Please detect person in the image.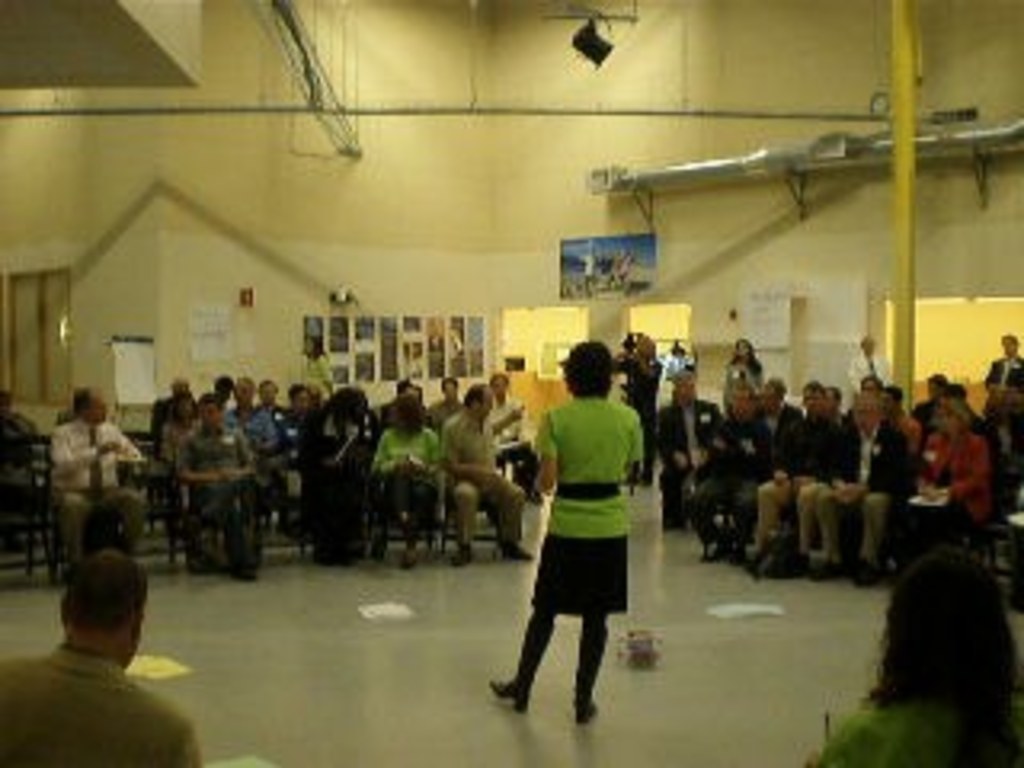
[left=378, top=390, right=448, bottom=563].
